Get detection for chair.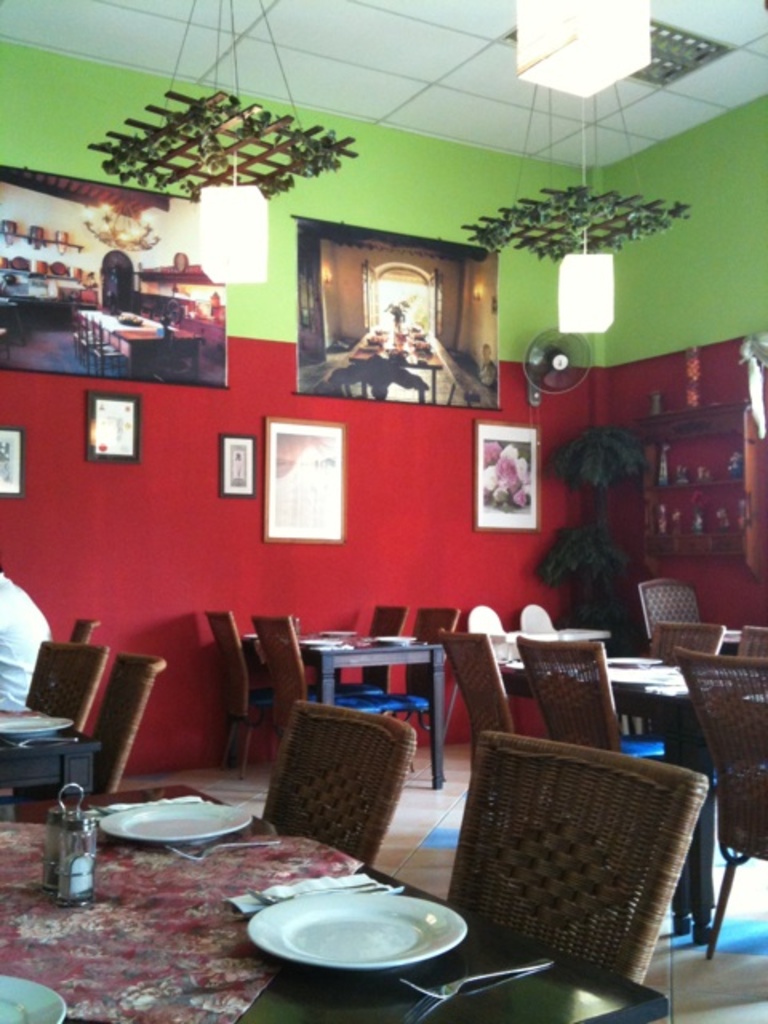
Detection: <region>307, 603, 406, 693</region>.
